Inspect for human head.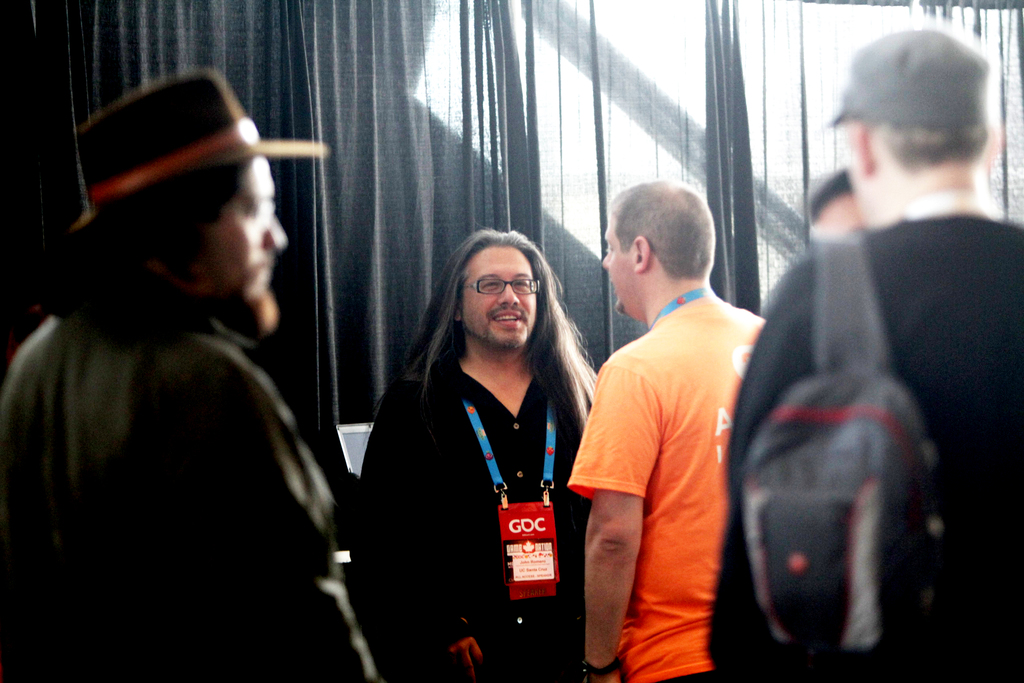
Inspection: <box>805,172,867,244</box>.
